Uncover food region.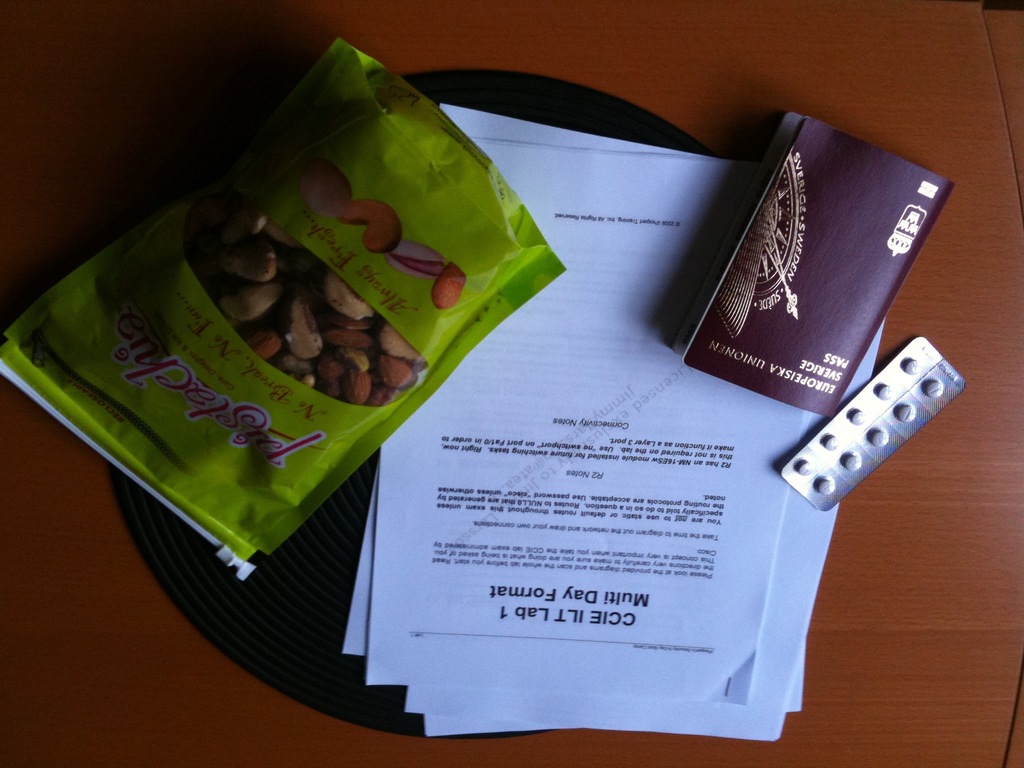
Uncovered: region(428, 262, 467, 311).
